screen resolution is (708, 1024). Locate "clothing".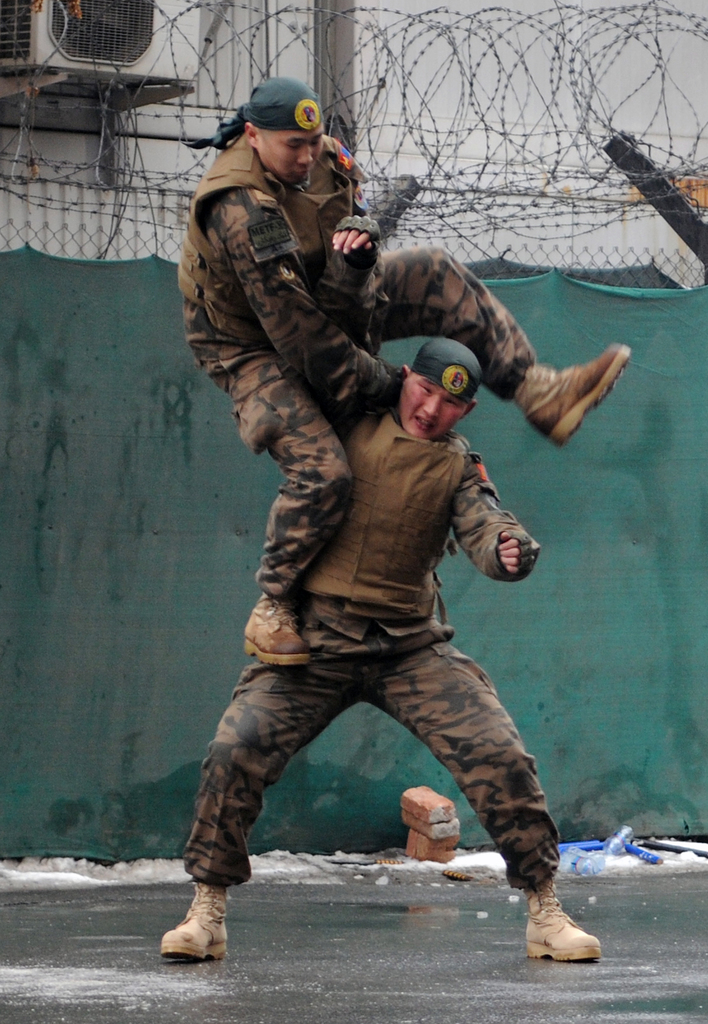
region(183, 214, 561, 897).
